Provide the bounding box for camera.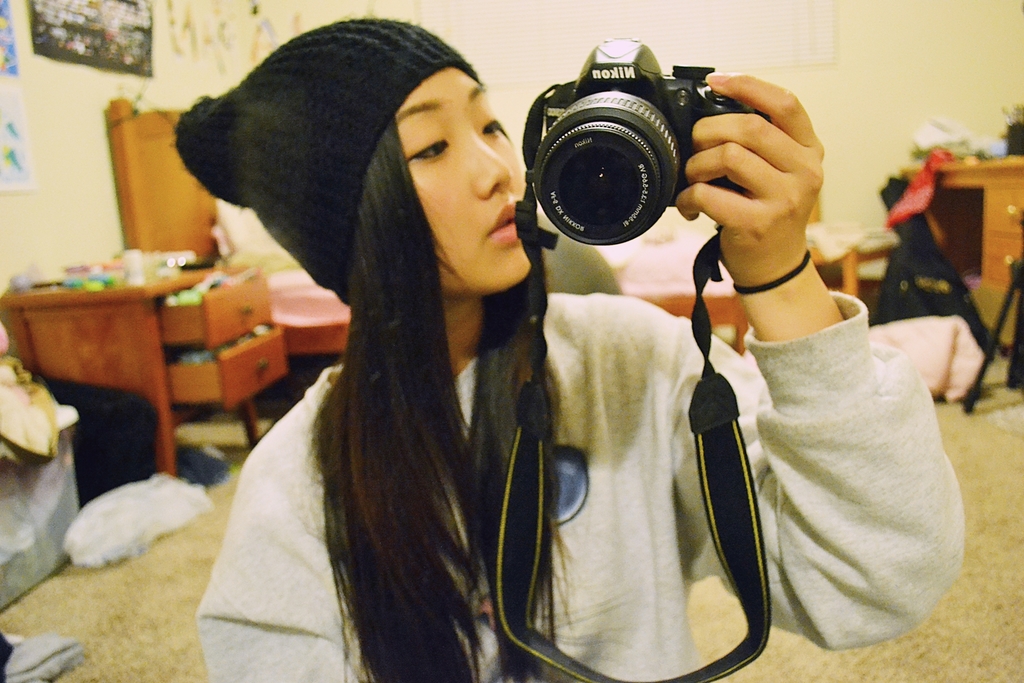
(left=529, top=36, right=765, bottom=244).
